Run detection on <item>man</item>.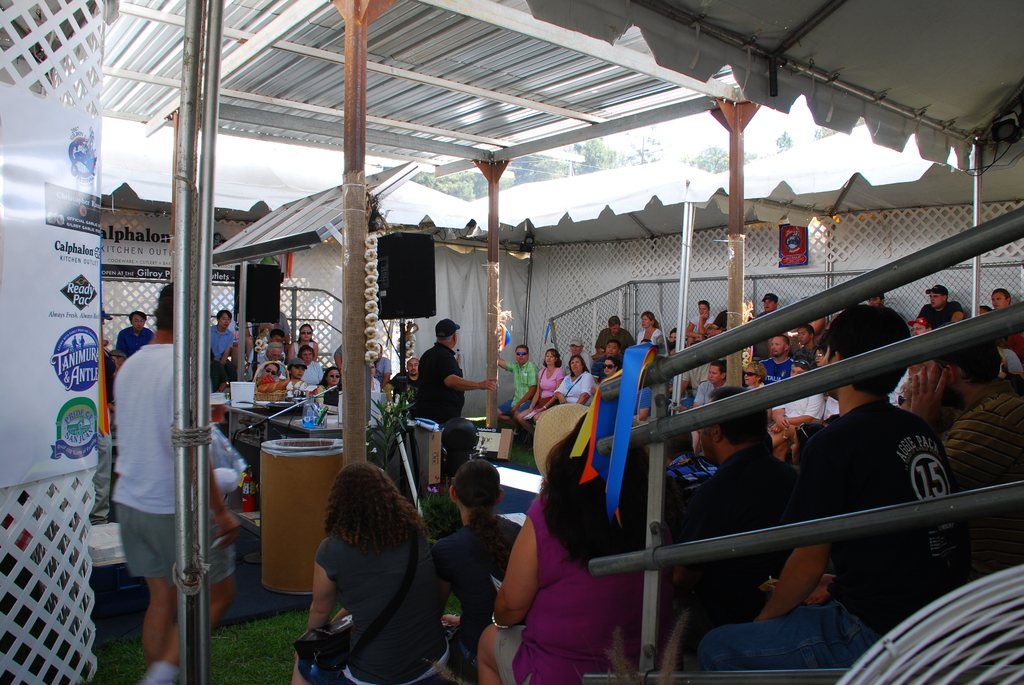
Result: box(988, 288, 1023, 357).
